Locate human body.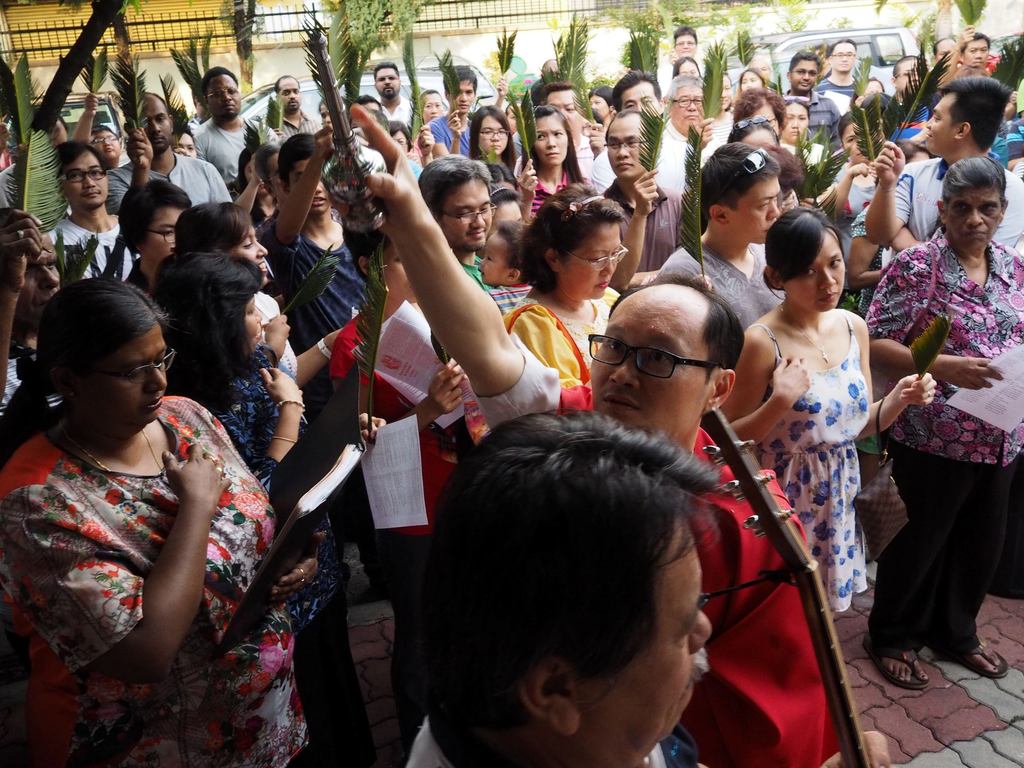
Bounding box: x1=108 y1=93 x2=239 y2=212.
